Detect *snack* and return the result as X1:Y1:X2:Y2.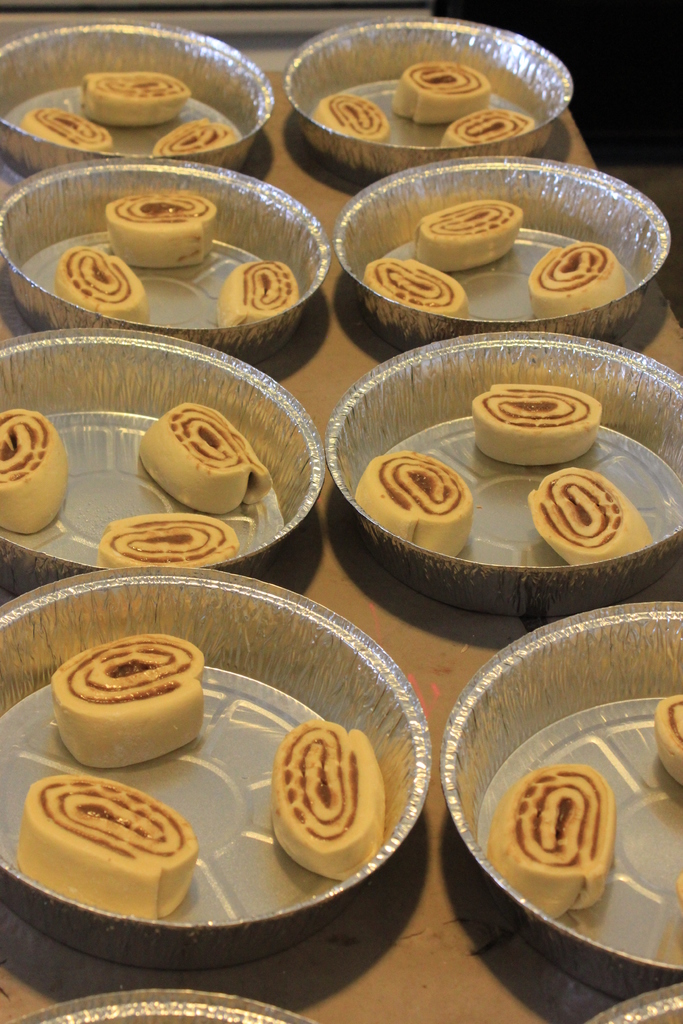
24:777:204:925.
